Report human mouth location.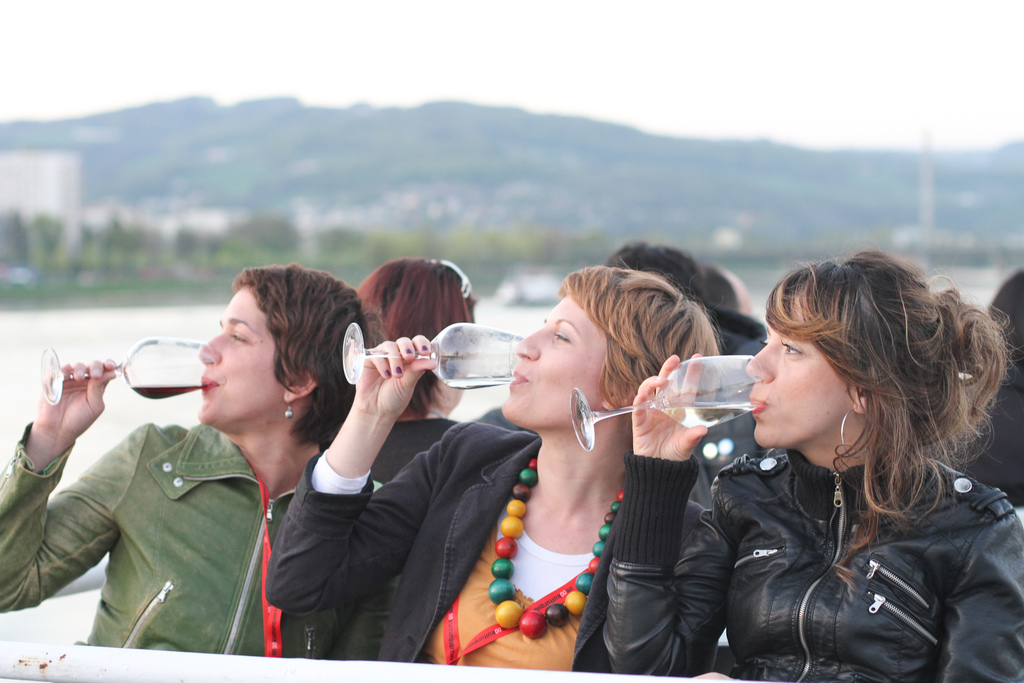
Report: BBox(746, 393, 774, 423).
